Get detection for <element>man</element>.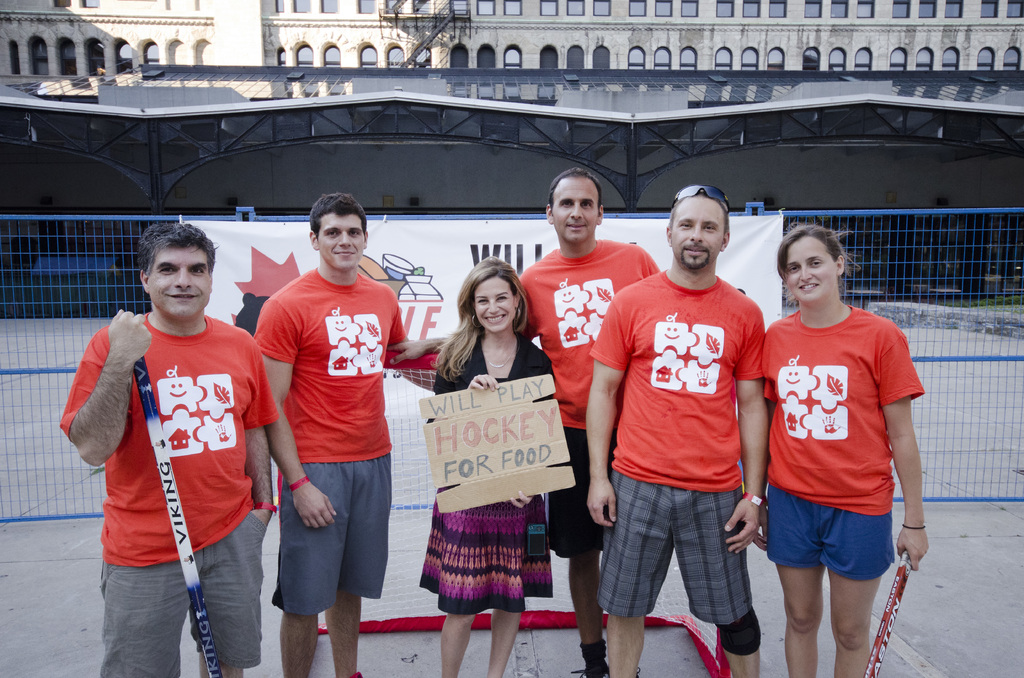
Detection: <region>63, 216, 285, 677</region>.
